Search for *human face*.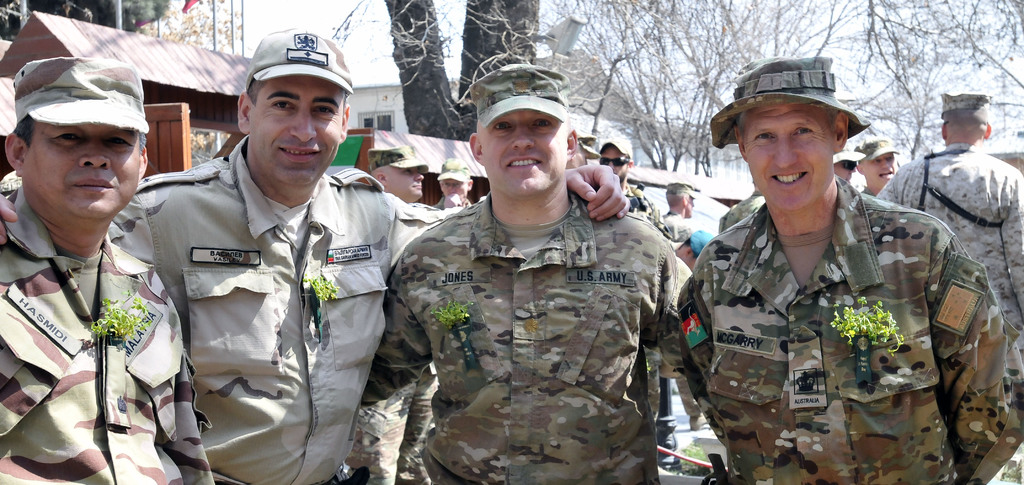
Found at [387,169,419,195].
